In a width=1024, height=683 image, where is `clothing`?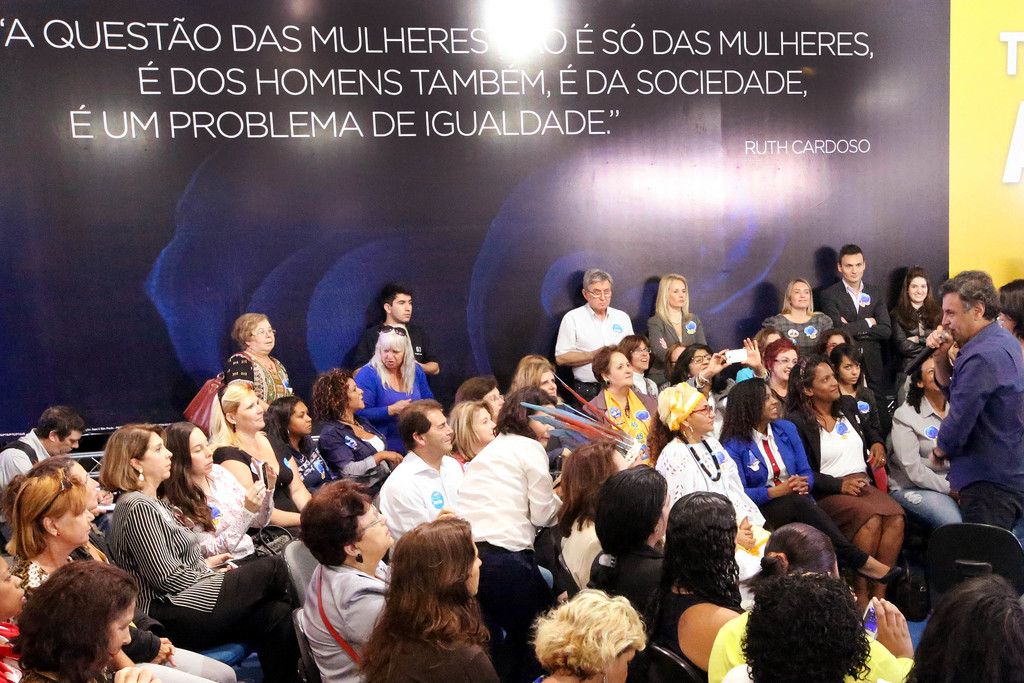
box(758, 308, 835, 349).
